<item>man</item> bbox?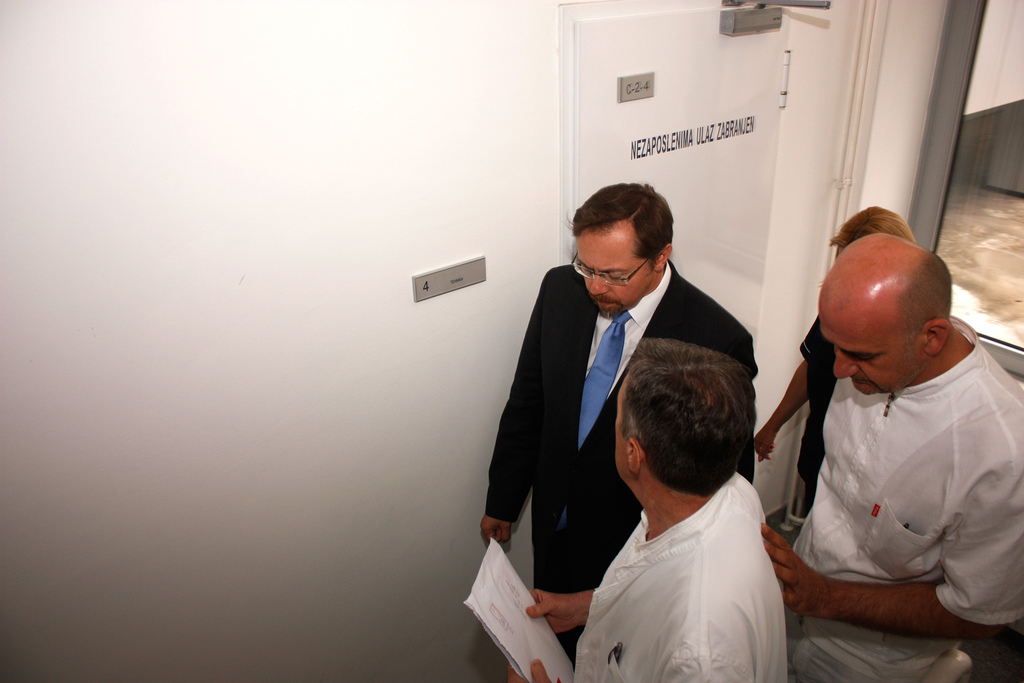
bbox(754, 235, 1023, 682)
